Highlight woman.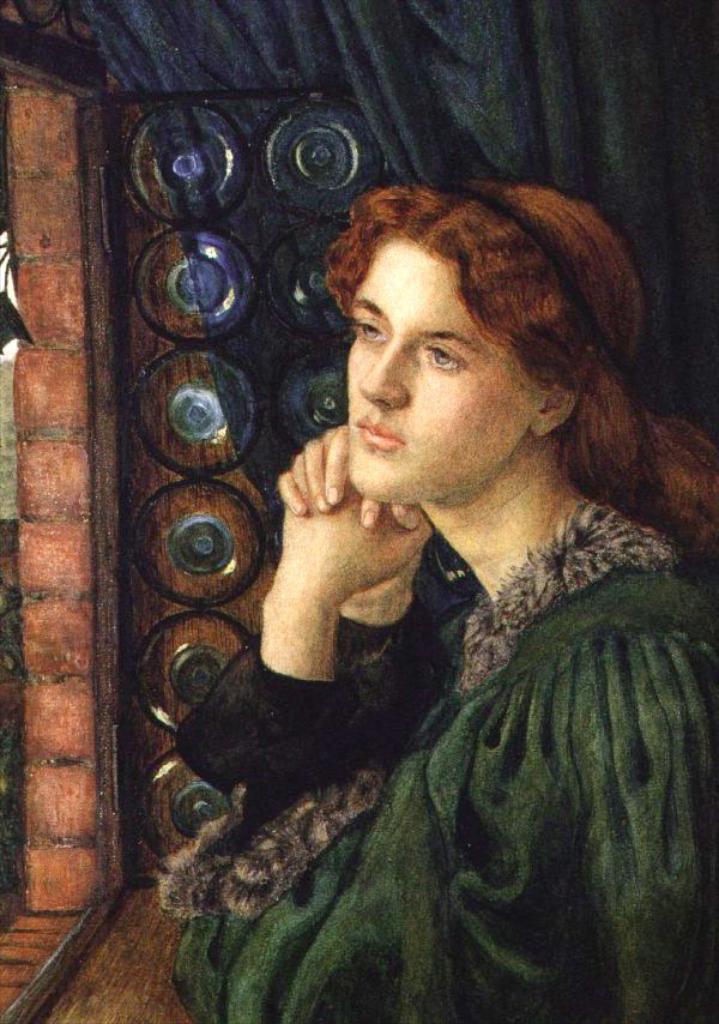
Highlighted region: BBox(126, 177, 697, 965).
